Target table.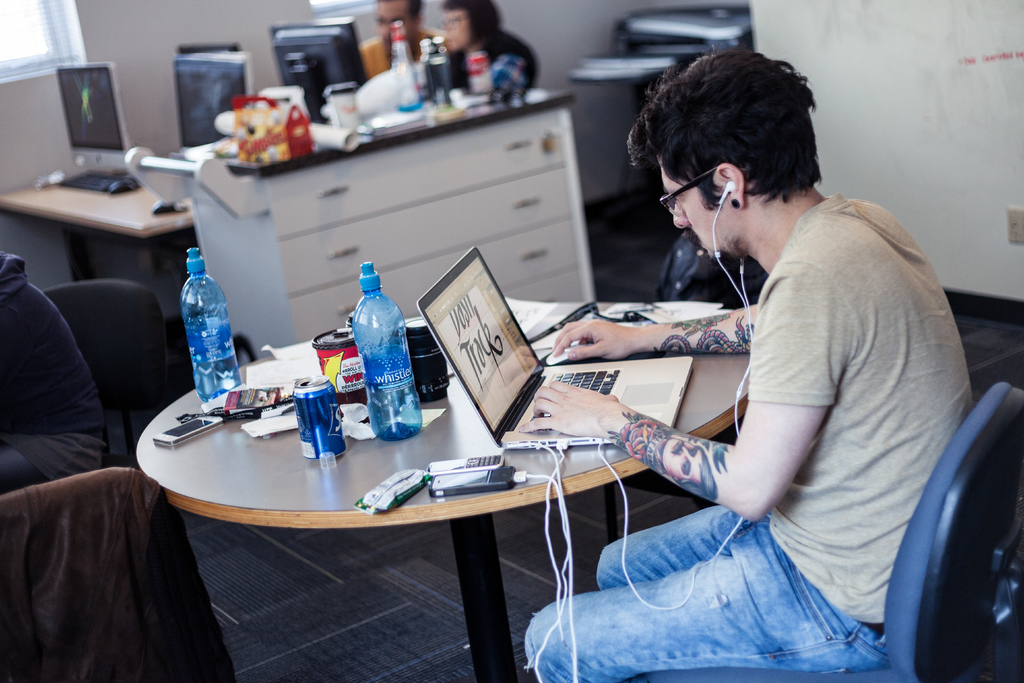
Target region: {"x1": 93, "y1": 299, "x2": 770, "y2": 664}.
